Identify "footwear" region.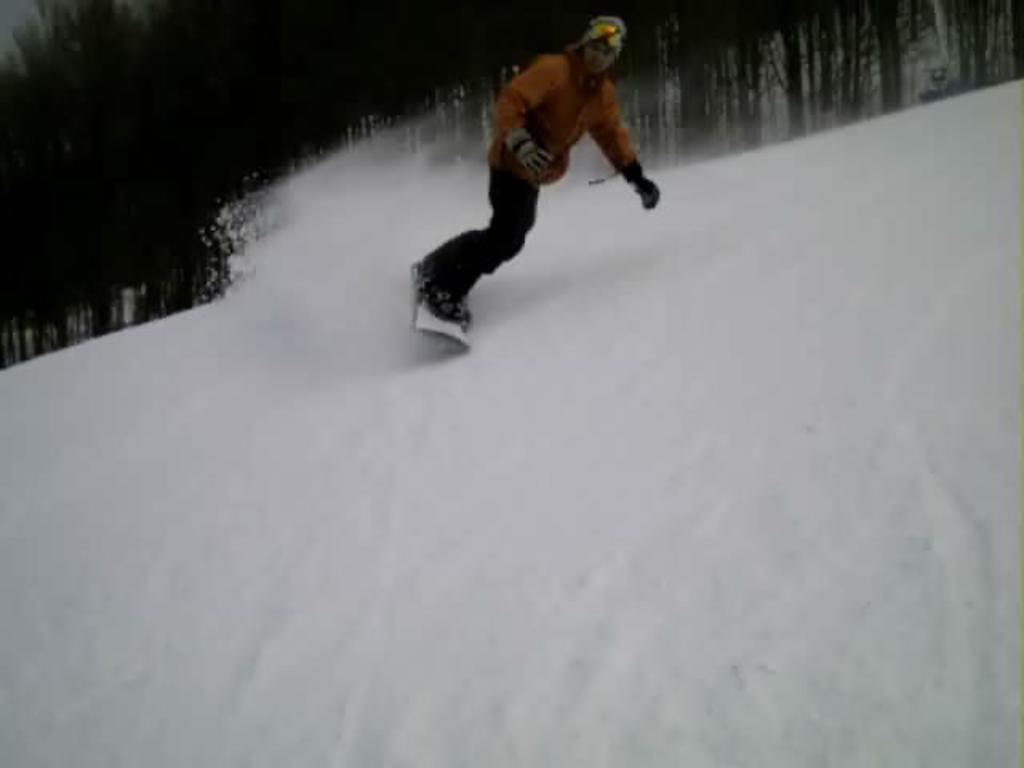
Region: locate(424, 267, 474, 323).
